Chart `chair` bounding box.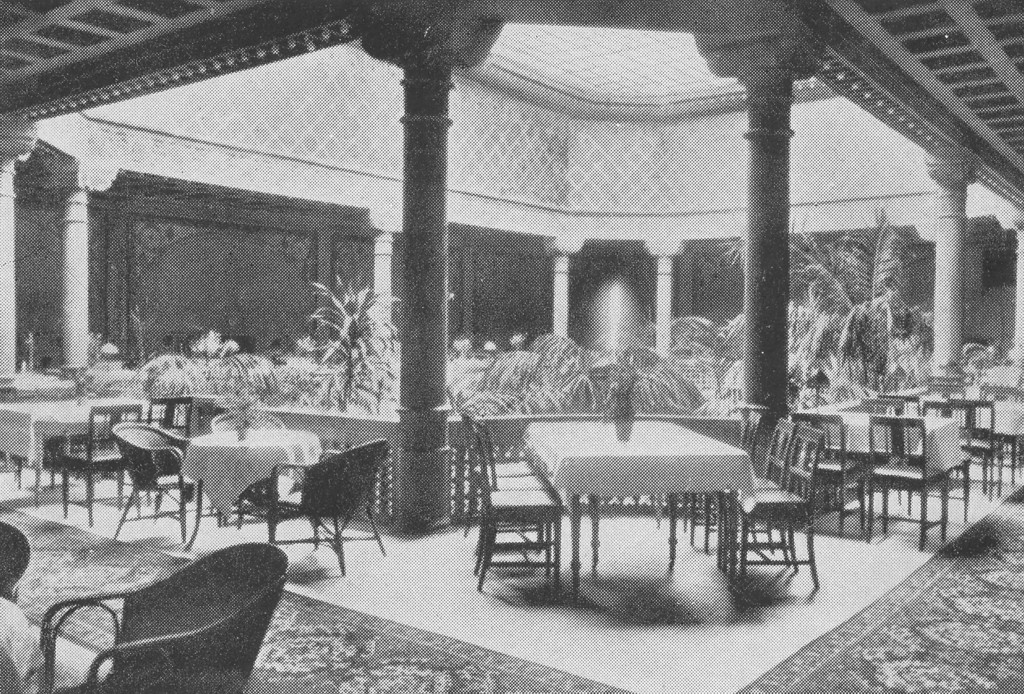
Charted: [left=796, top=401, right=871, bottom=540].
